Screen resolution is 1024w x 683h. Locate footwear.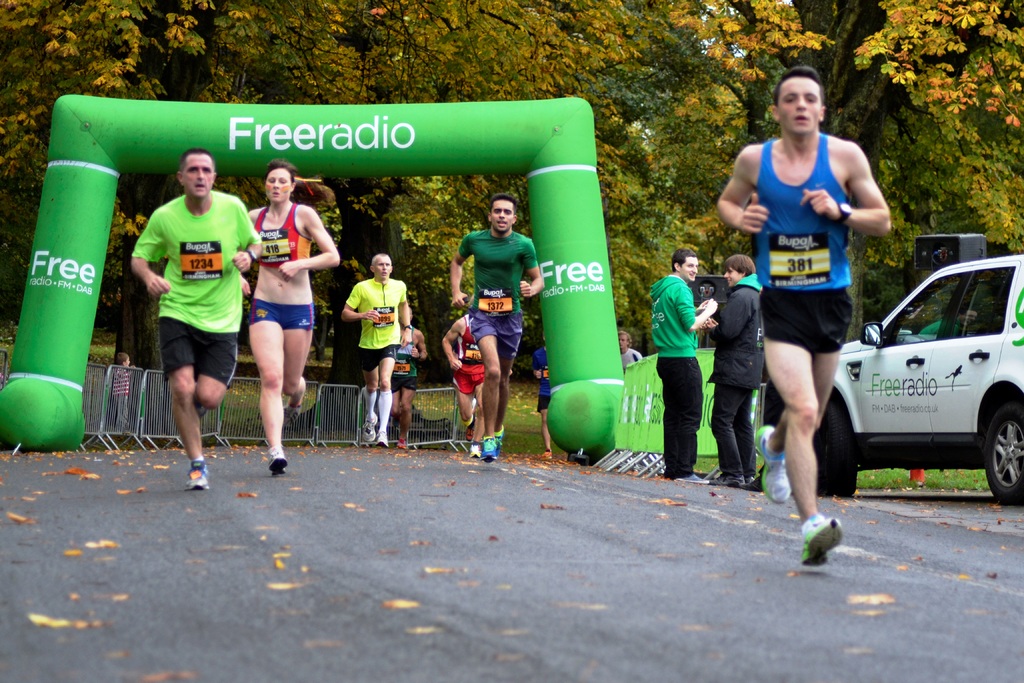
x1=396 y1=440 x2=408 y2=450.
